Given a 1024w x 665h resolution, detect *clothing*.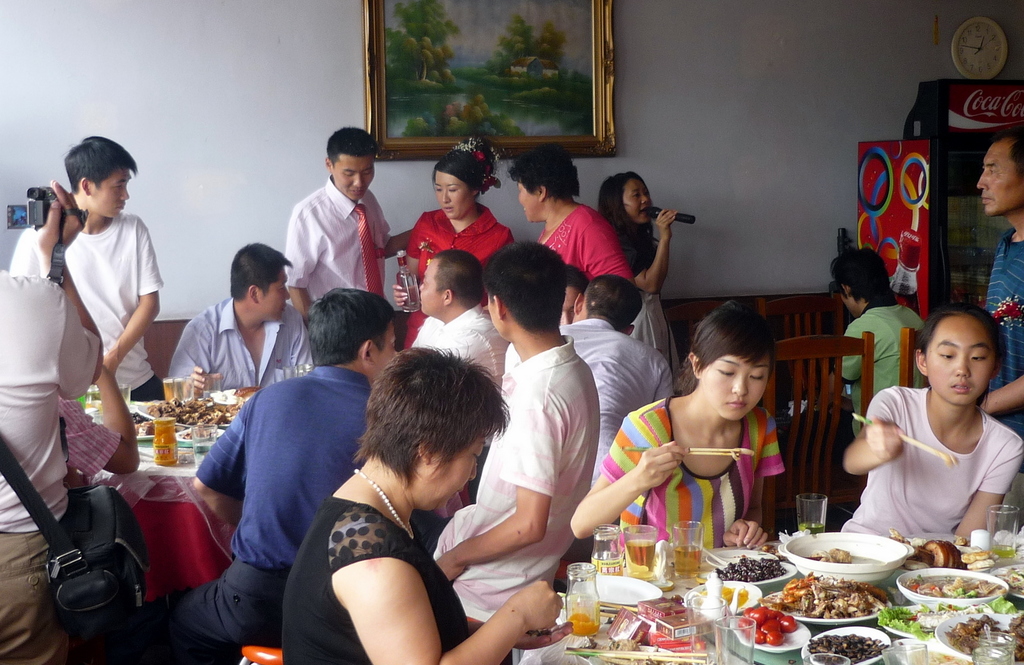
bbox=[403, 205, 513, 355].
